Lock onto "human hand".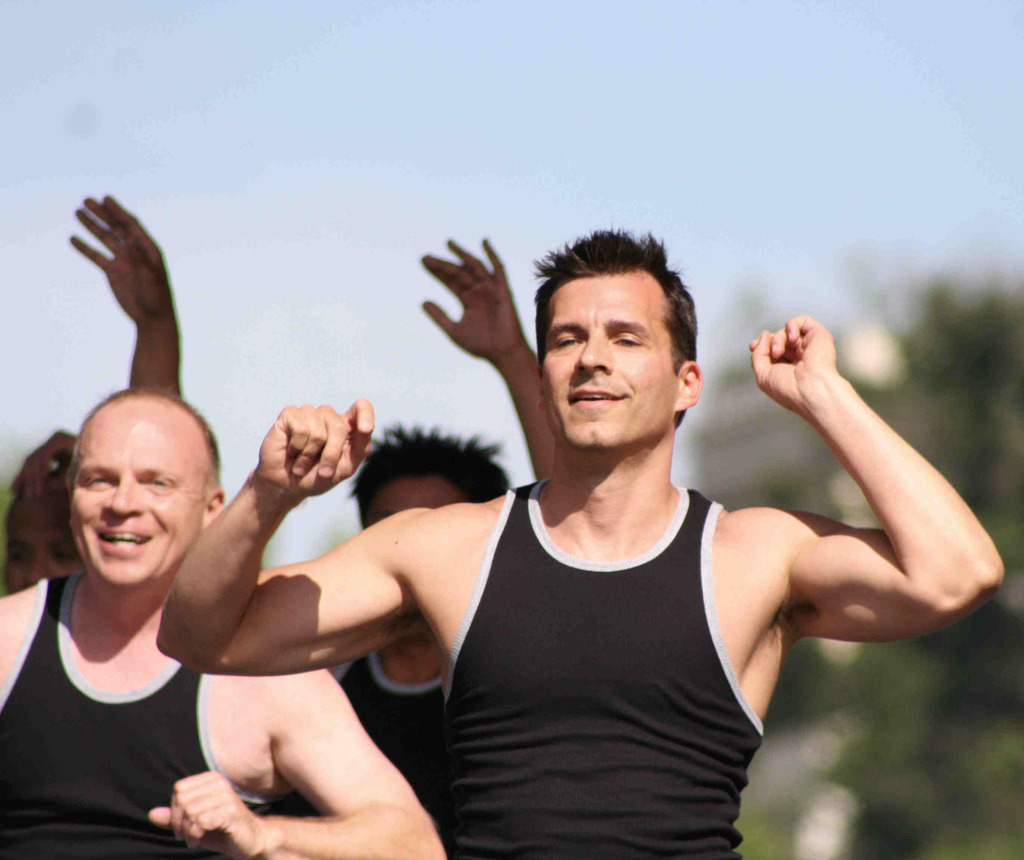
Locked: <bbox>11, 429, 82, 507</bbox>.
